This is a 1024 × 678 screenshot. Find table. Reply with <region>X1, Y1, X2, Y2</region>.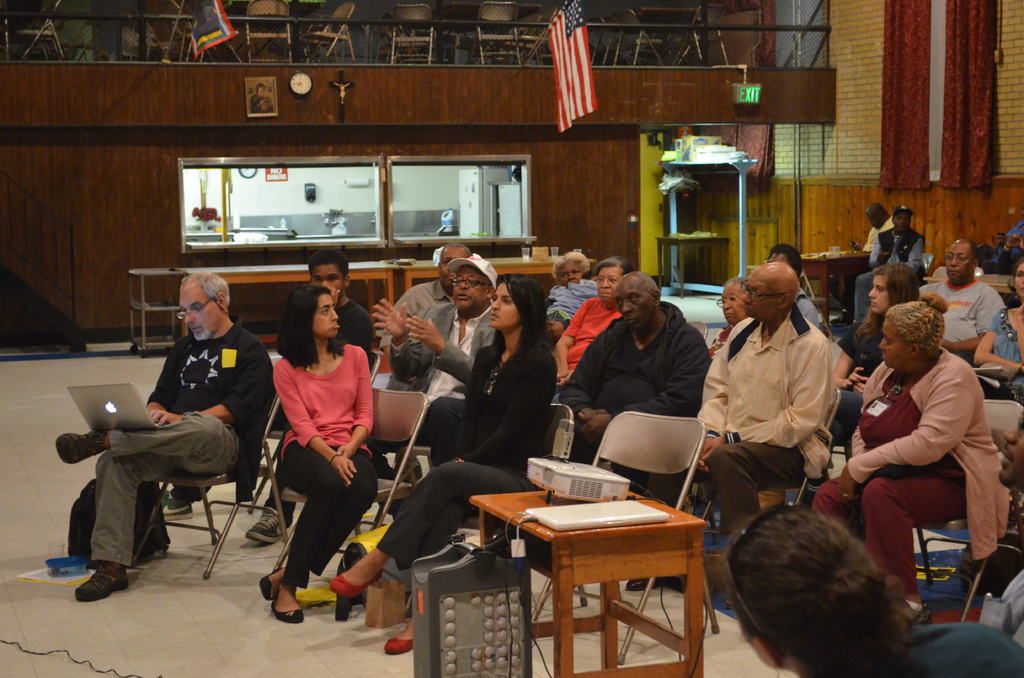
<region>131, 261, 565, 355</region>.
